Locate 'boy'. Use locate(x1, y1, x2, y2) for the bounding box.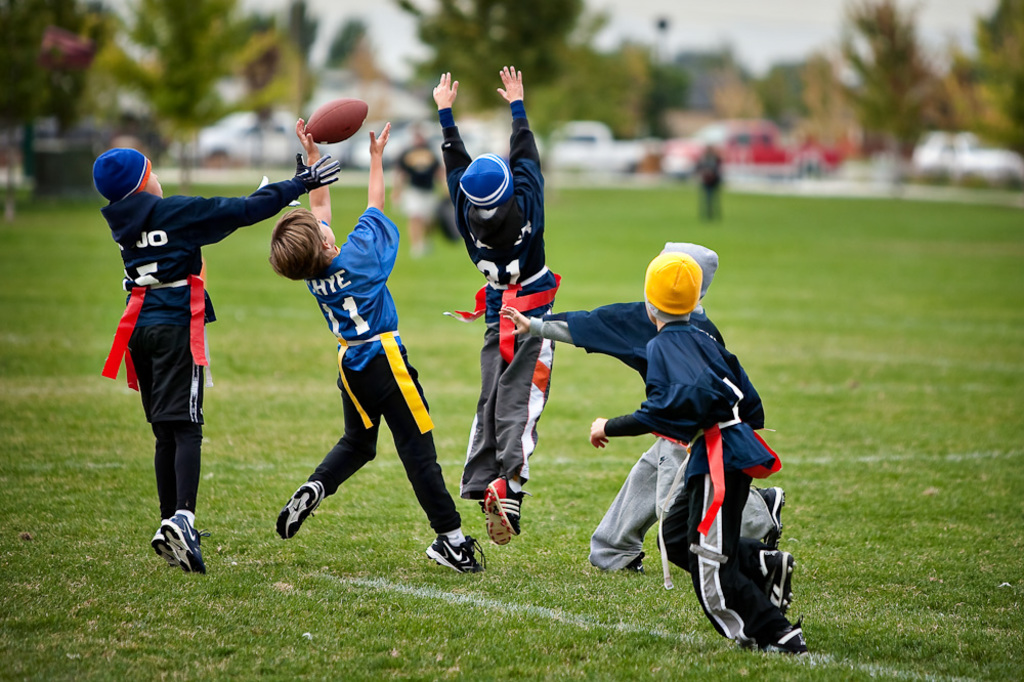
locate(497, 240, 766, 574).
